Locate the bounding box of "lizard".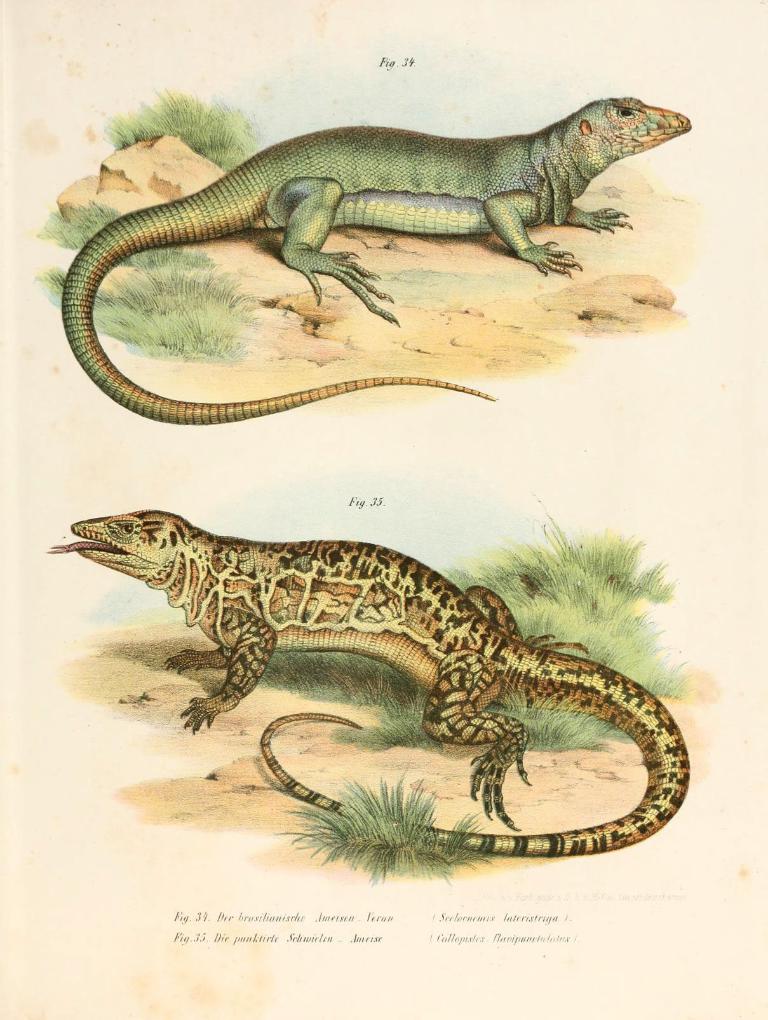
Bounding box: (left=62, top=116, right=679, bottom=412).
